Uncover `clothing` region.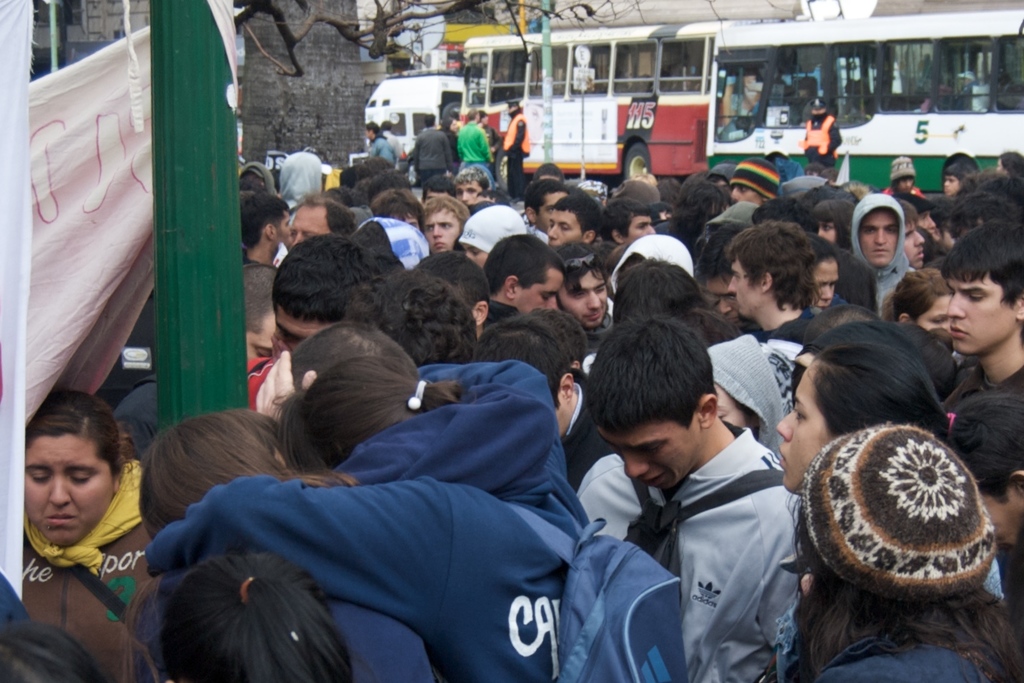
Uncovered: 476:295:528:331.
